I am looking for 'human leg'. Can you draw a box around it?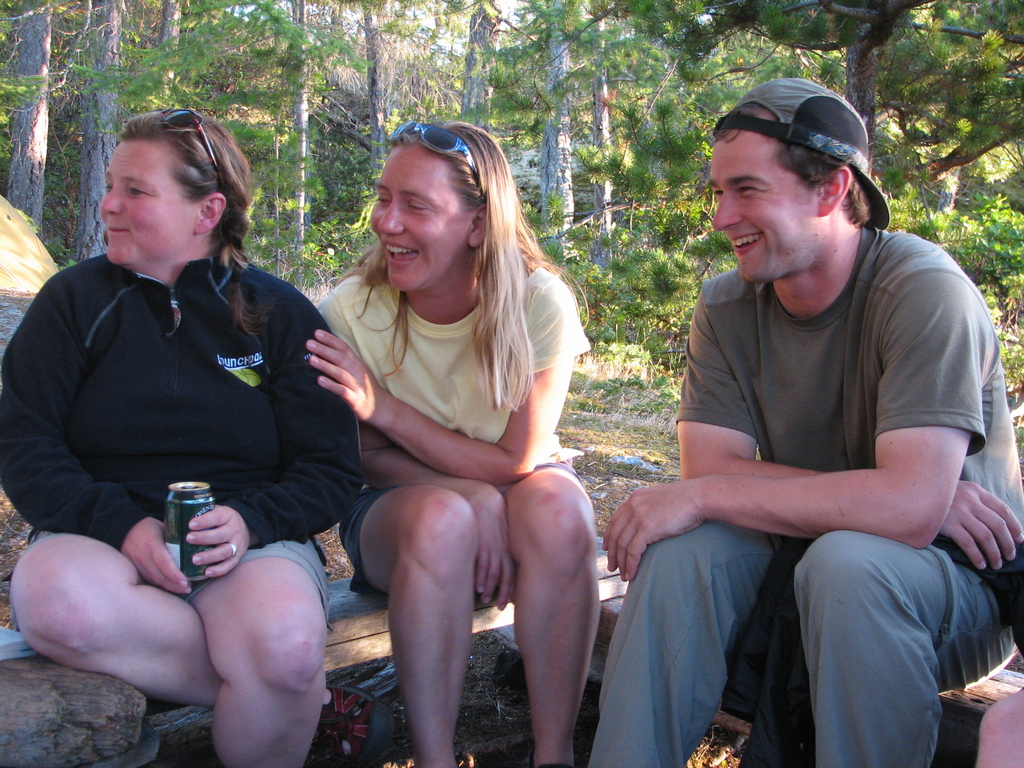
Sure, the bounding box is locate(790, 528, 1005, 767).
